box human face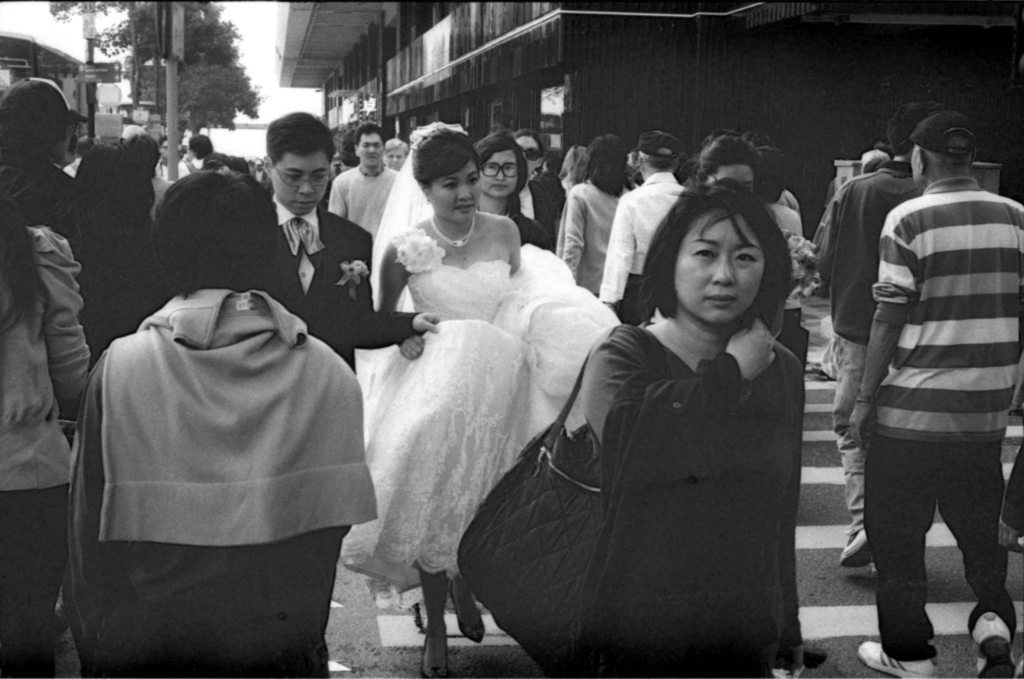
483,151,519,202
